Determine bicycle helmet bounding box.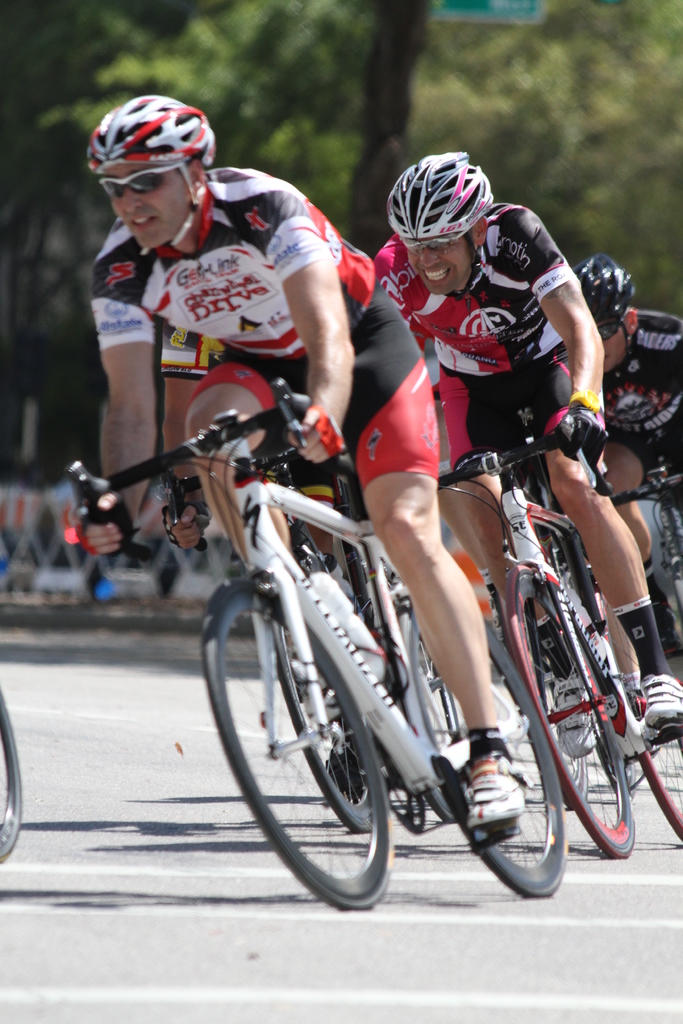
Determined: (left=390, top=152, right=498, bottom=281).
